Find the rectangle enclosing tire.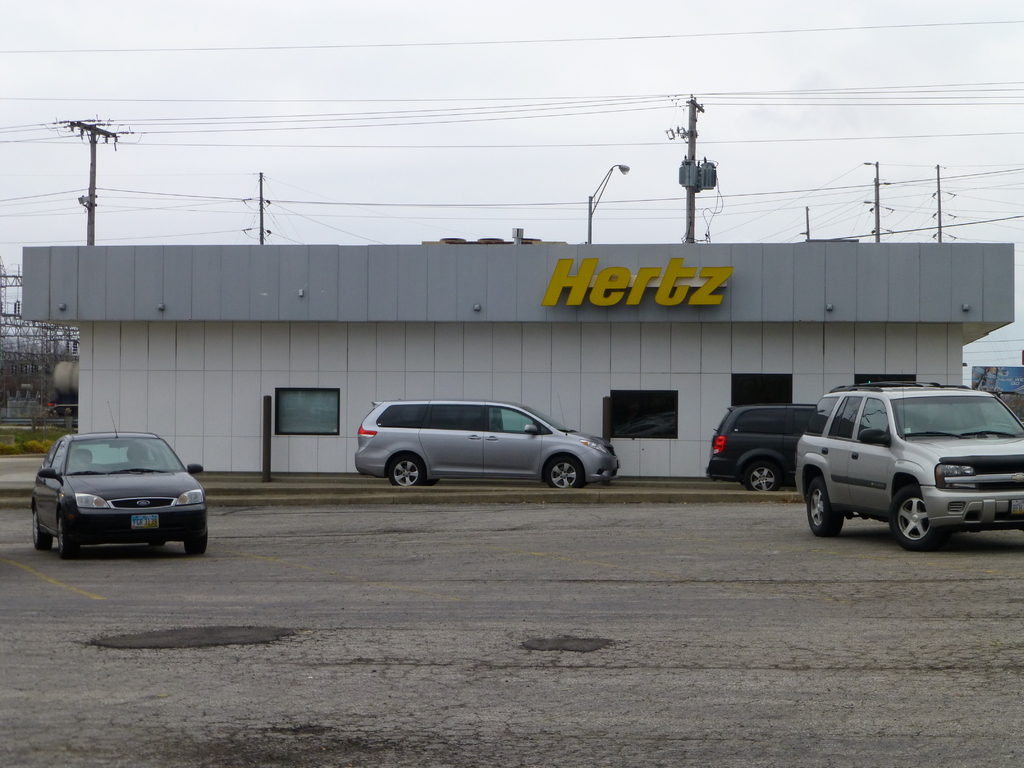
pyautogui.locateOnScreen(150, 543, 166, 548).
